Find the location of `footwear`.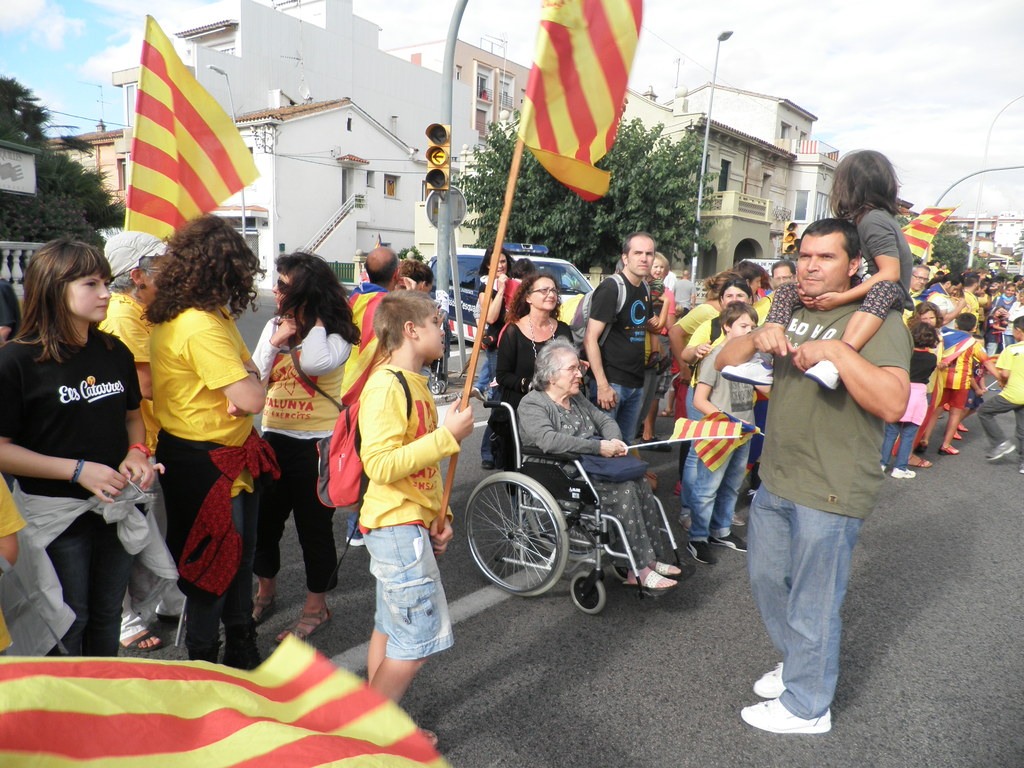
Location: crop(900, 452, 928, 468).
